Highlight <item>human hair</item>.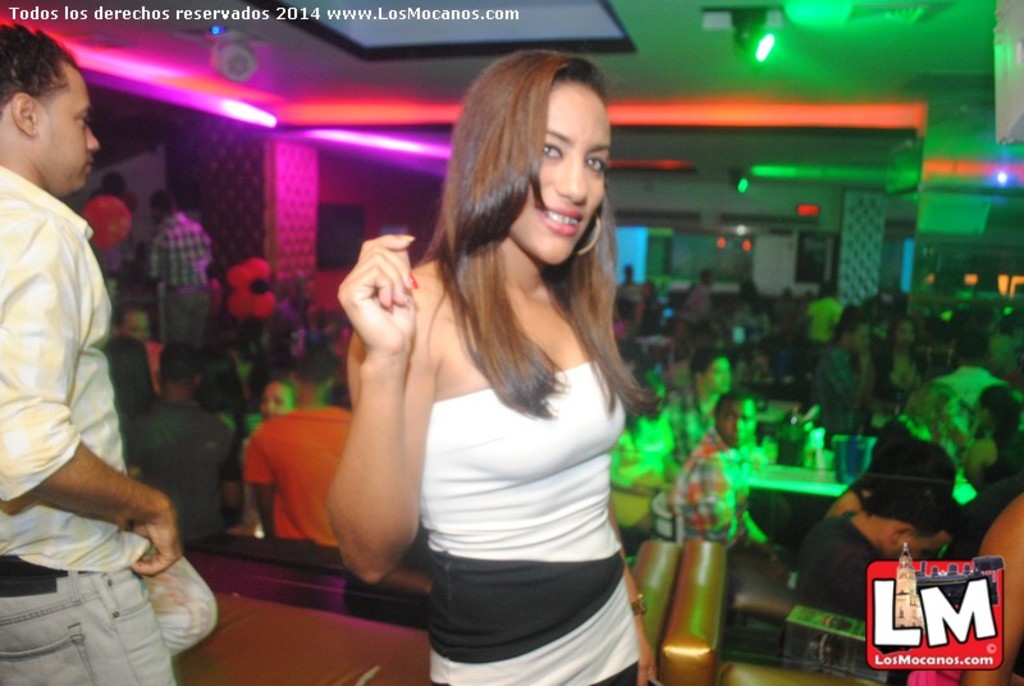
Highlighted region: rect(96, 333, 155, 433).
